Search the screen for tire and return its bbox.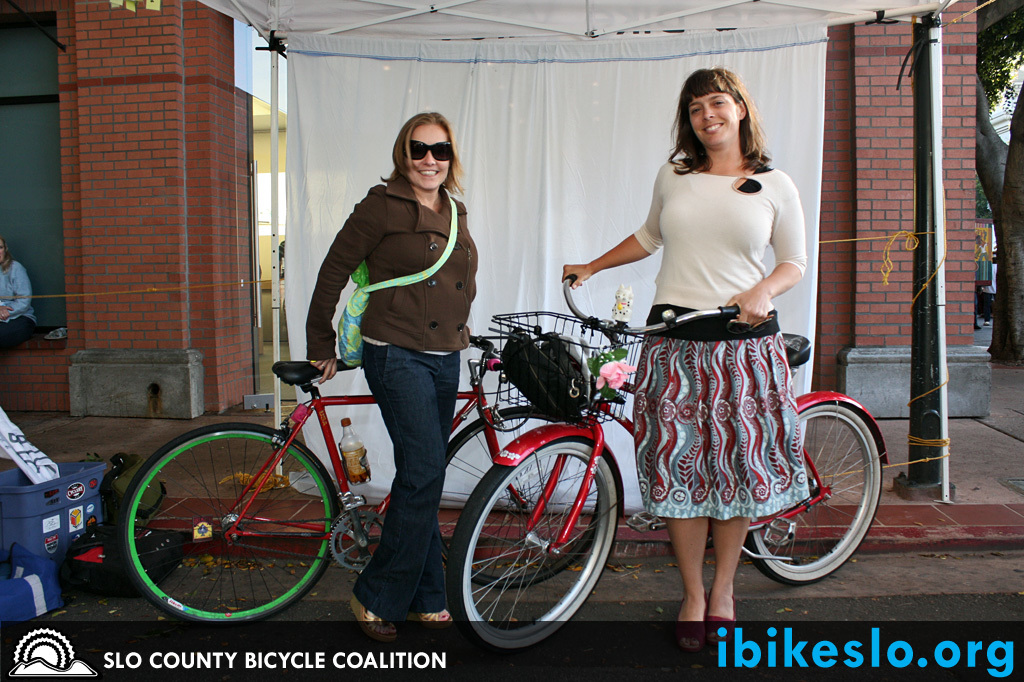
Found: detection(974, 315, 985, 329).
